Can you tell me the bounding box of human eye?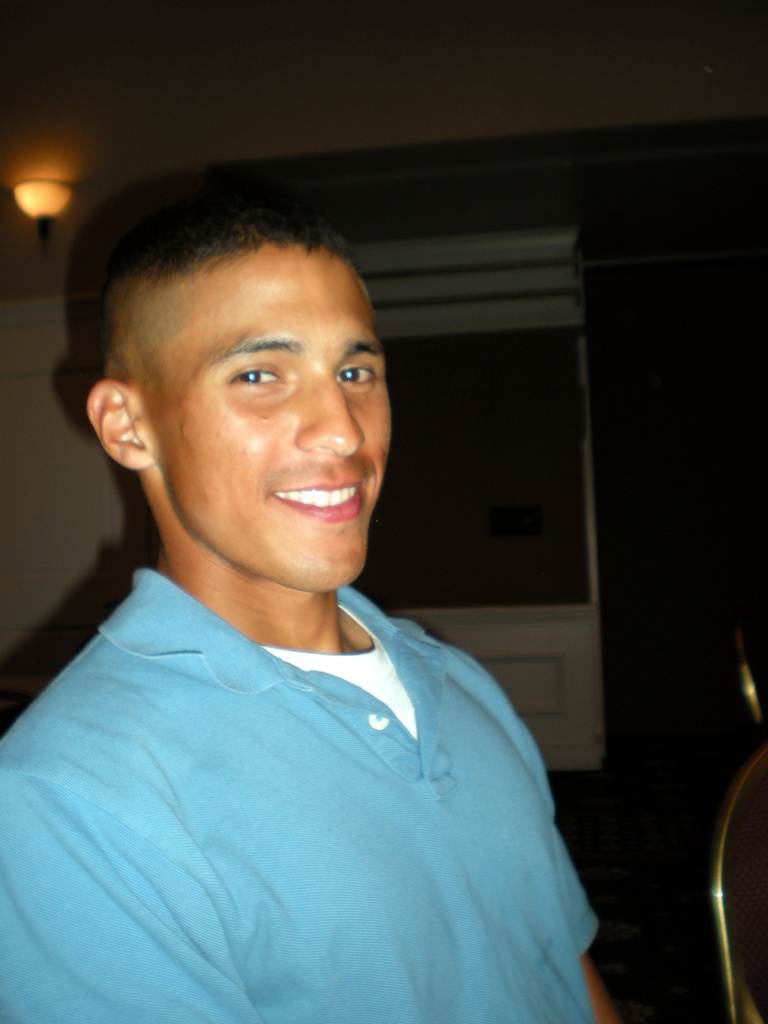
left=219, top=353, right=289, bottom=402.
